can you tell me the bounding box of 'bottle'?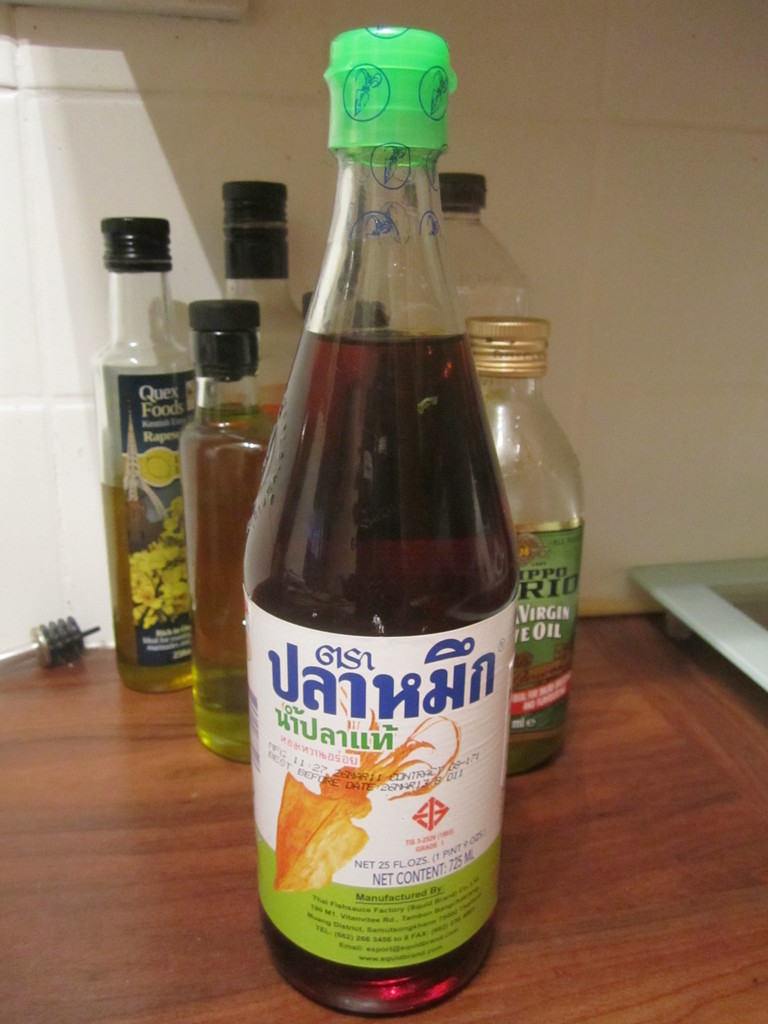
box(184, 307, 262, 753).
